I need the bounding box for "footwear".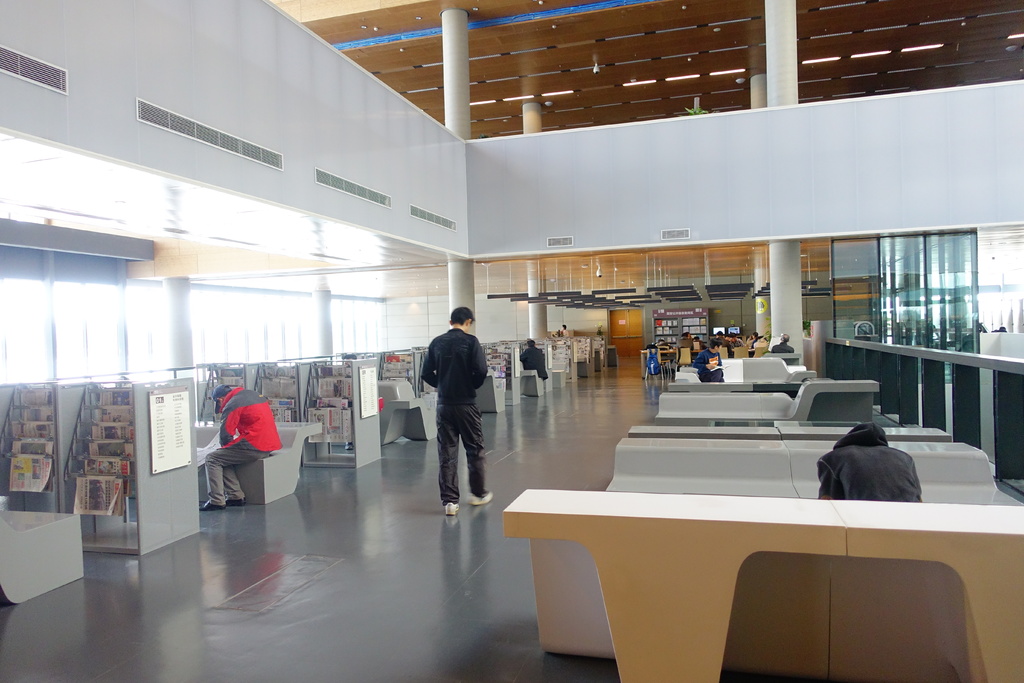
Here it is: {"x1": 225, "y1": 496, "x2": 246, "y2": 508}.
